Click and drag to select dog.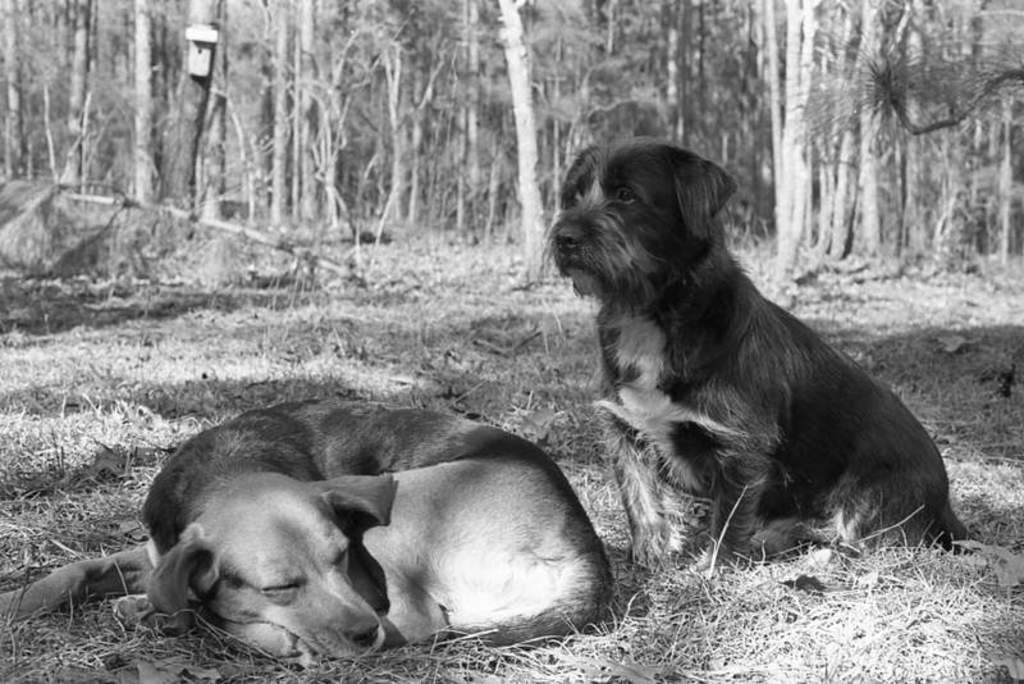
Selection: x1=543 y1=137 x2=975 y2=558.
